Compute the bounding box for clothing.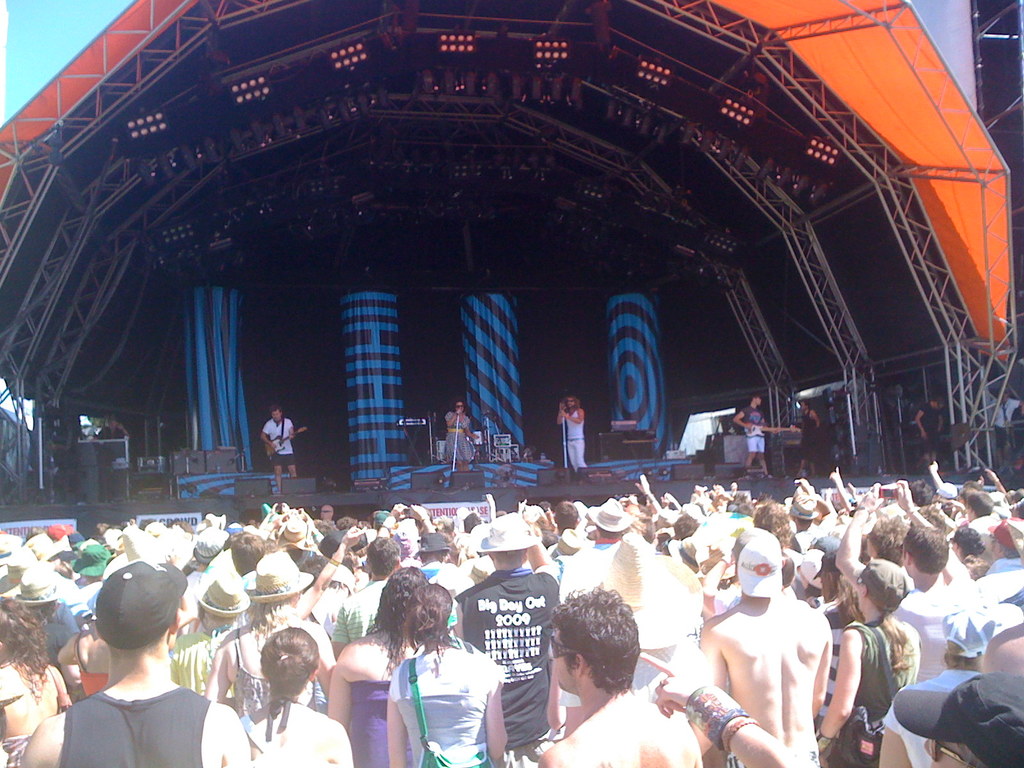
561,403,589,472.
